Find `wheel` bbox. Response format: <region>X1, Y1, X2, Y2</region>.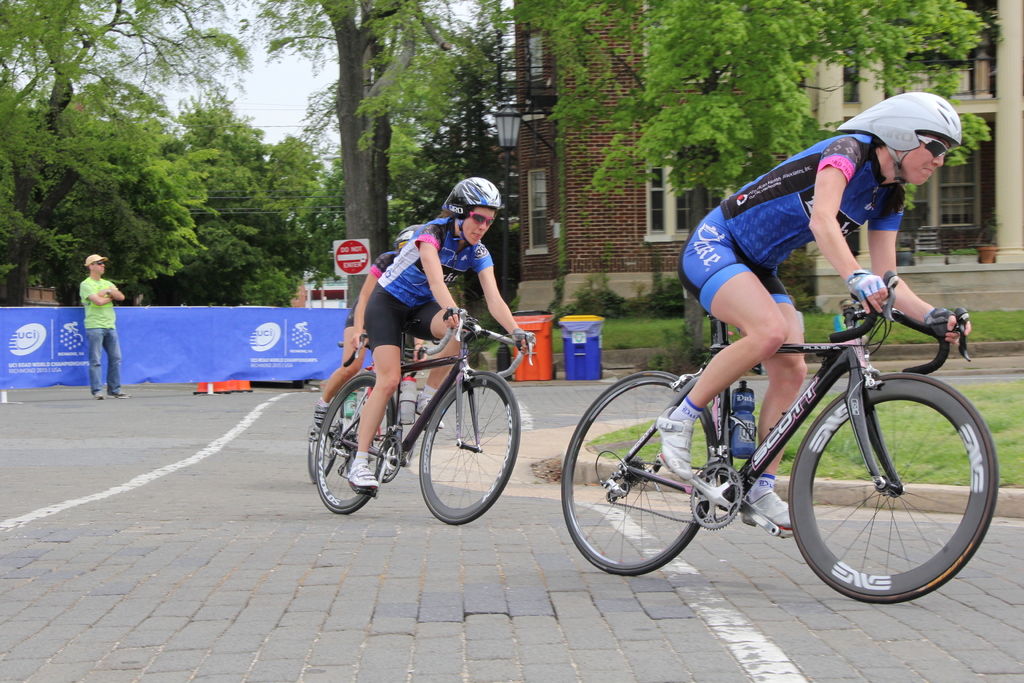
<region>308, 402, 344, 483</region>.
